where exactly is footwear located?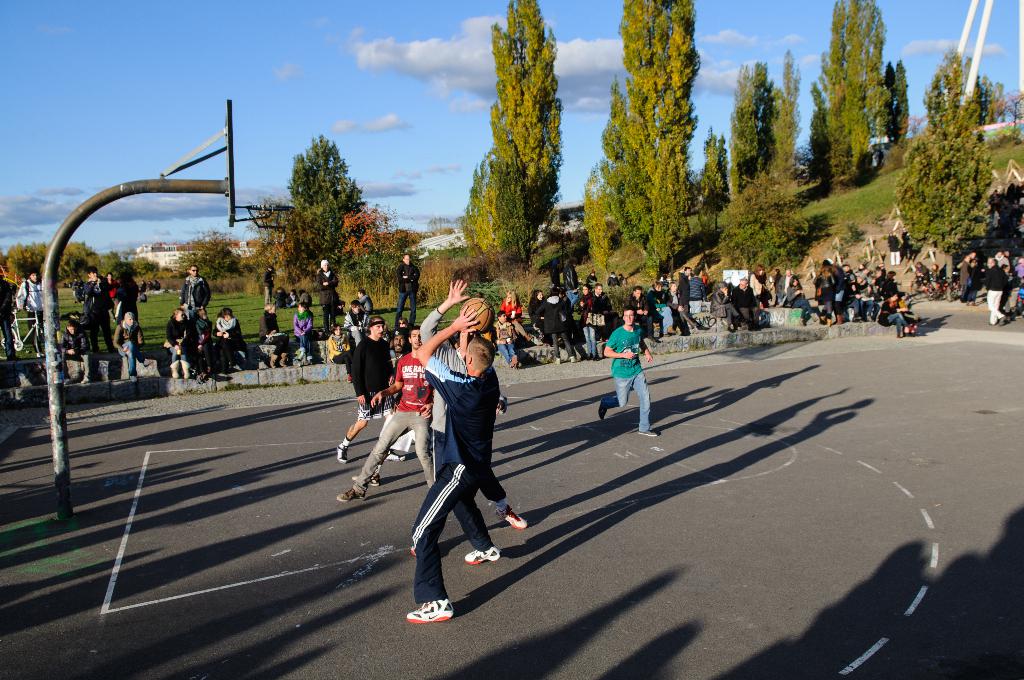
Its bounding box is box(352, 474, 380, 486).
